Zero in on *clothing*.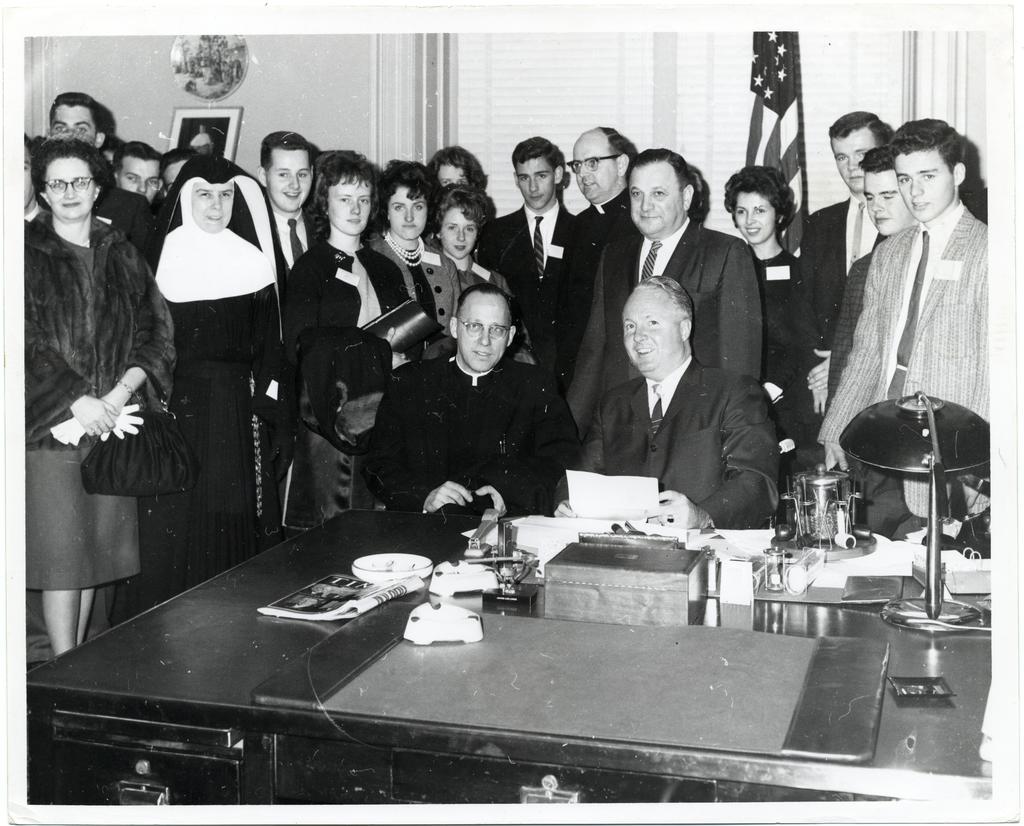
Zeroed in: bbox=(19, 204, 164, 591).
